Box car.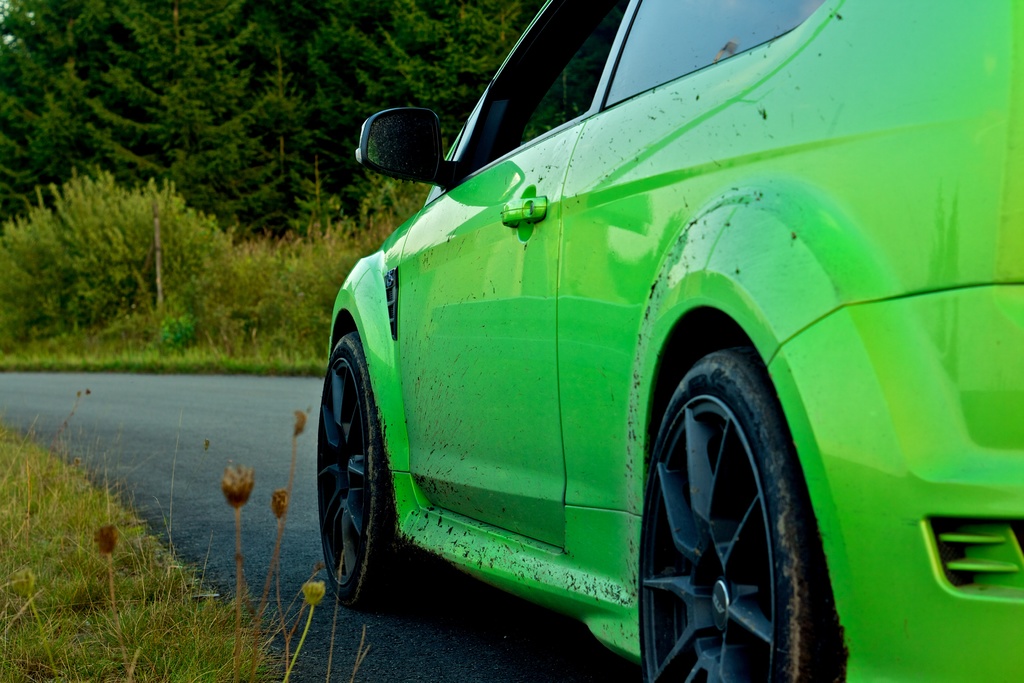
<bbox>312, 0, 1023, 682</bbox>.
